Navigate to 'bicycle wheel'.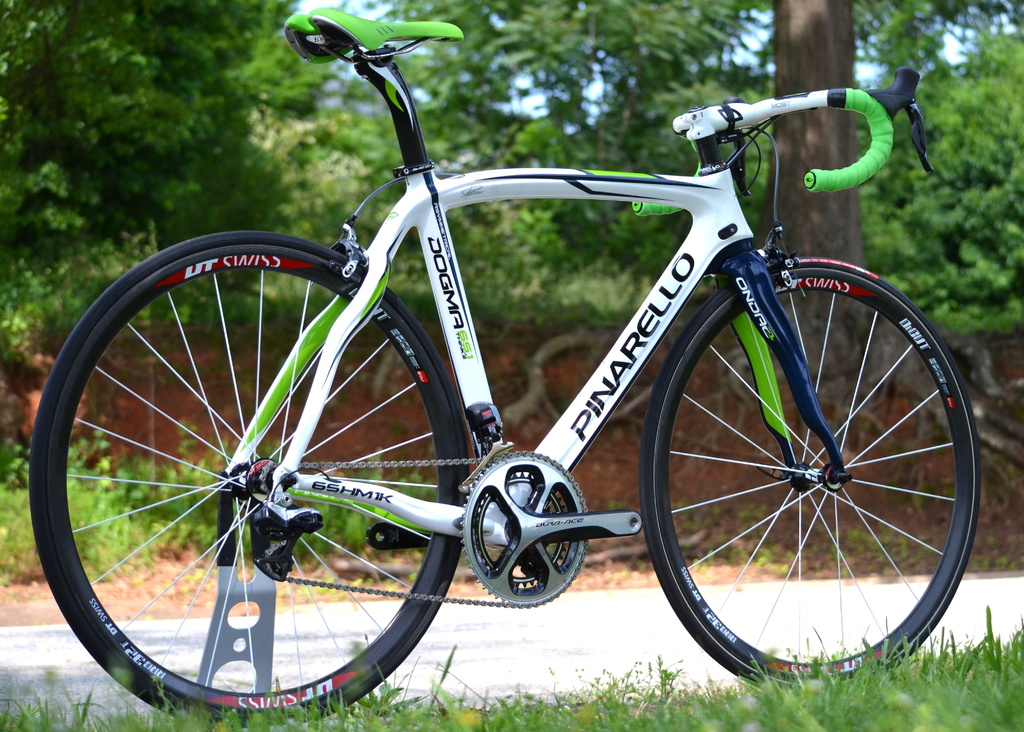
Navigation target: x1=636, y1=256, x2=983, y2=701.
